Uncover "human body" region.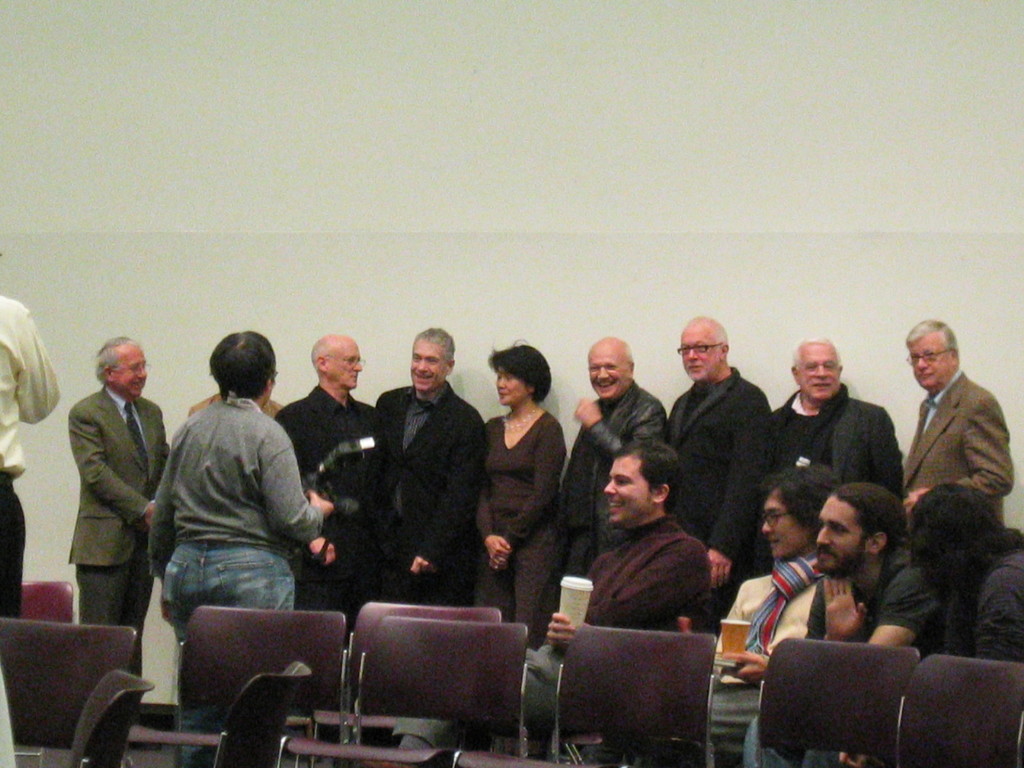
Uncovered: left=358, top=380, right=489, bottom=600.
